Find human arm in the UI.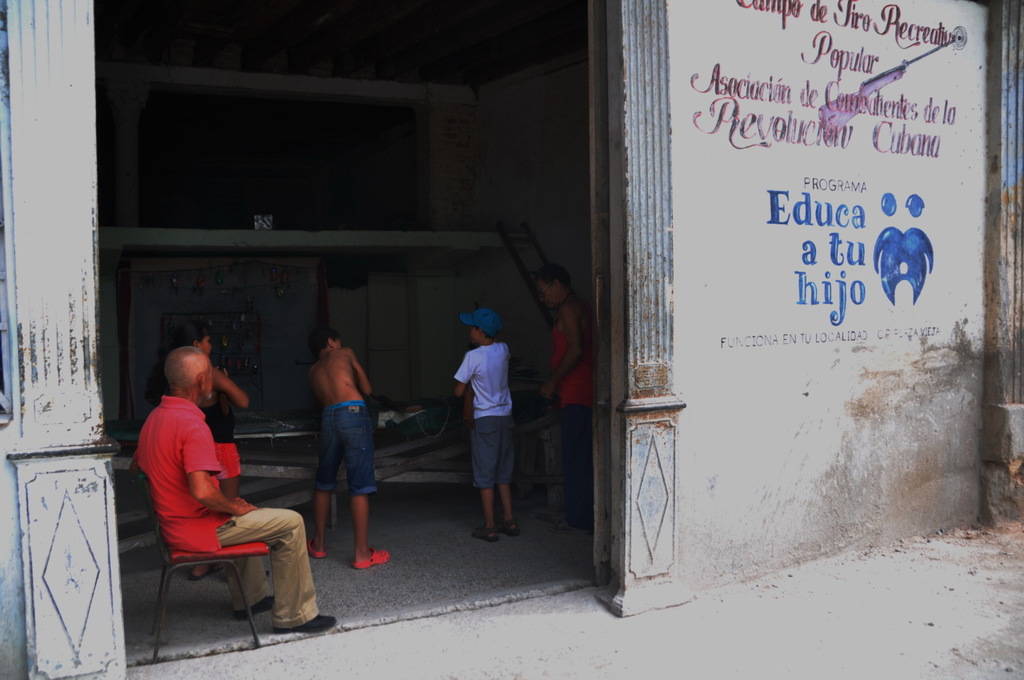
UI element at 454, 351, 480, 402.
